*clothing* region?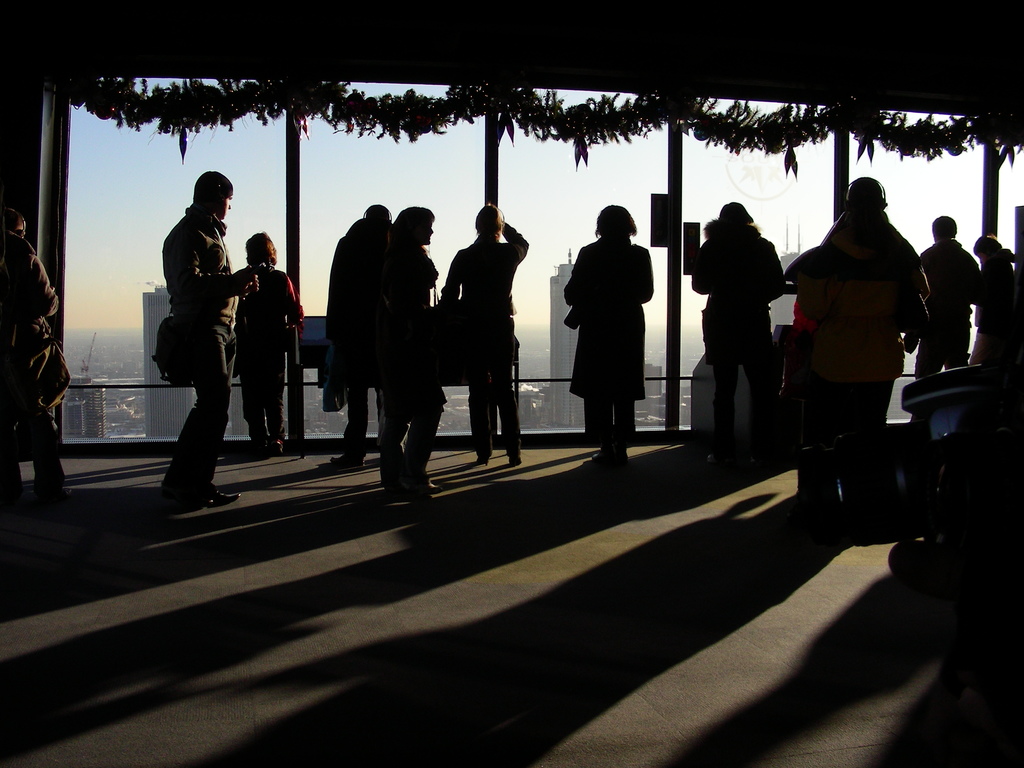
(x1=572, y1=247, x2=659, y2=410)
